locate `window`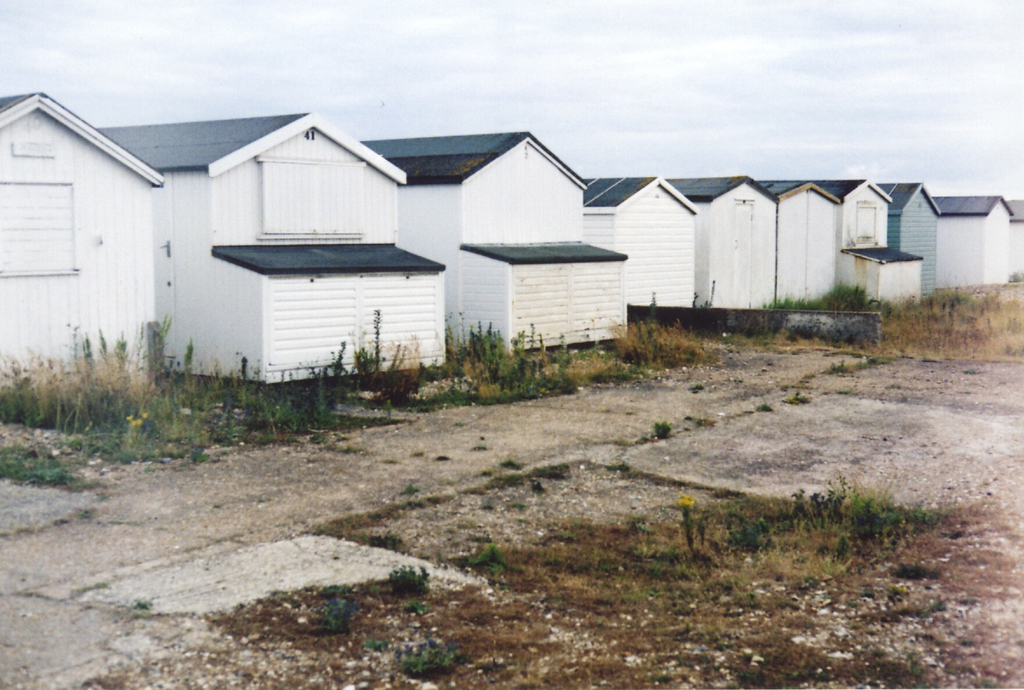
bbox=[0, 170, 84, 278]
